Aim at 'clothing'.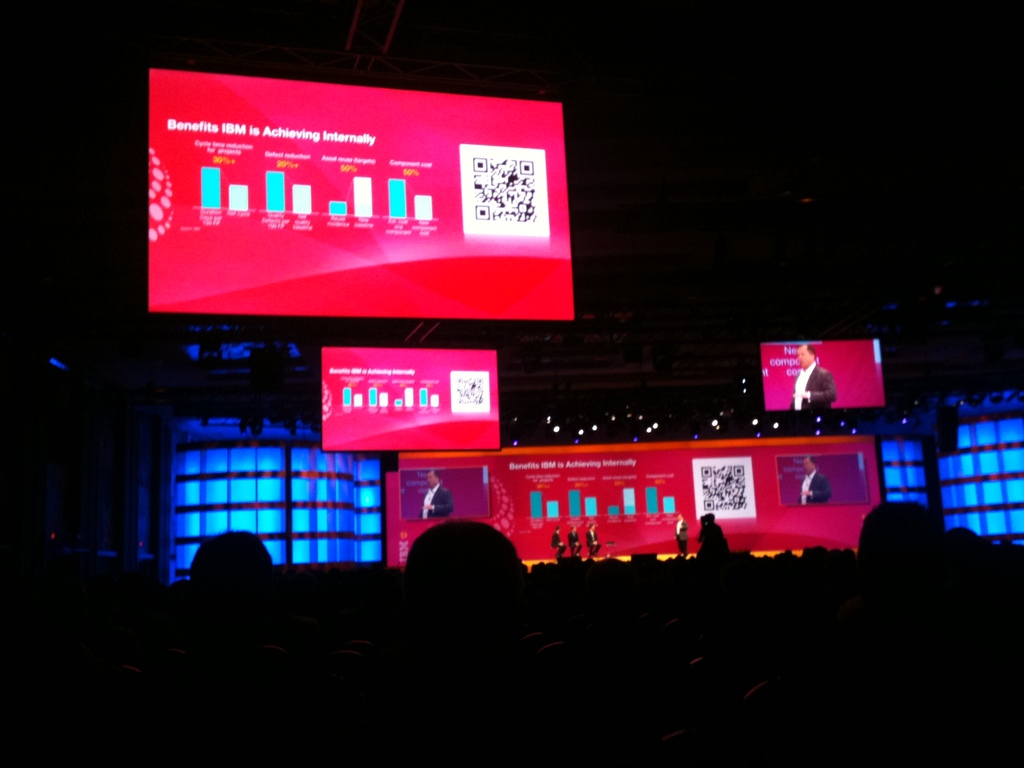
Aimed at region(552, 529, 566, 557).
